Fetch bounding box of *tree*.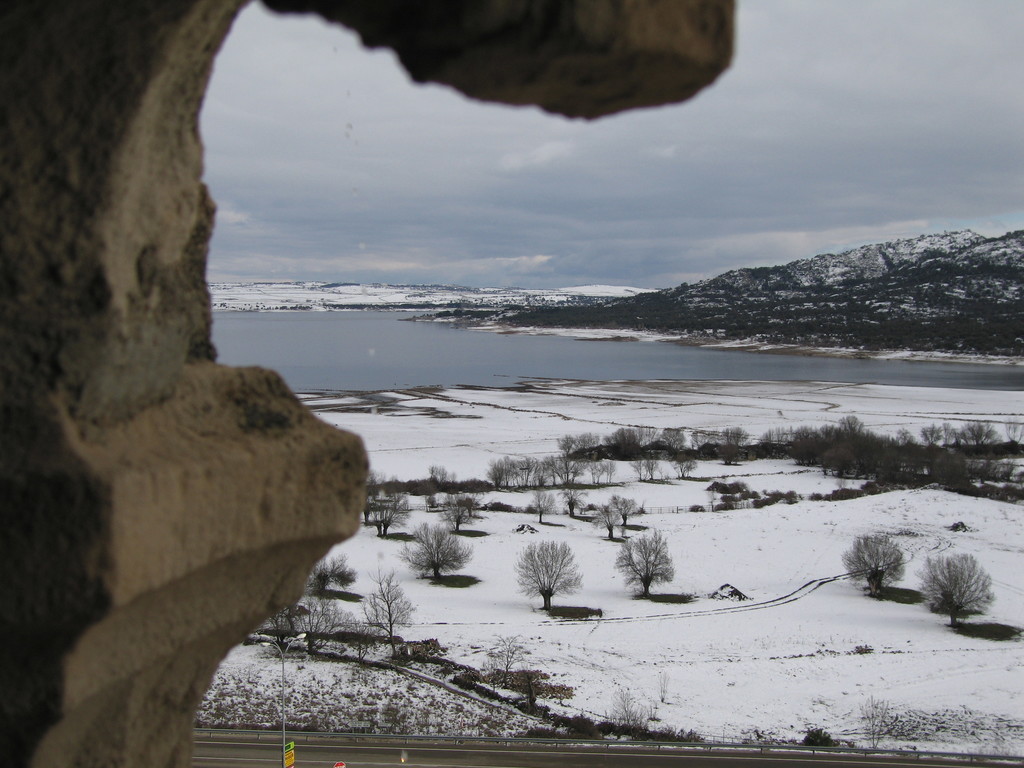
Bbox: [left=717, top=428, right=747, bottom=469].
